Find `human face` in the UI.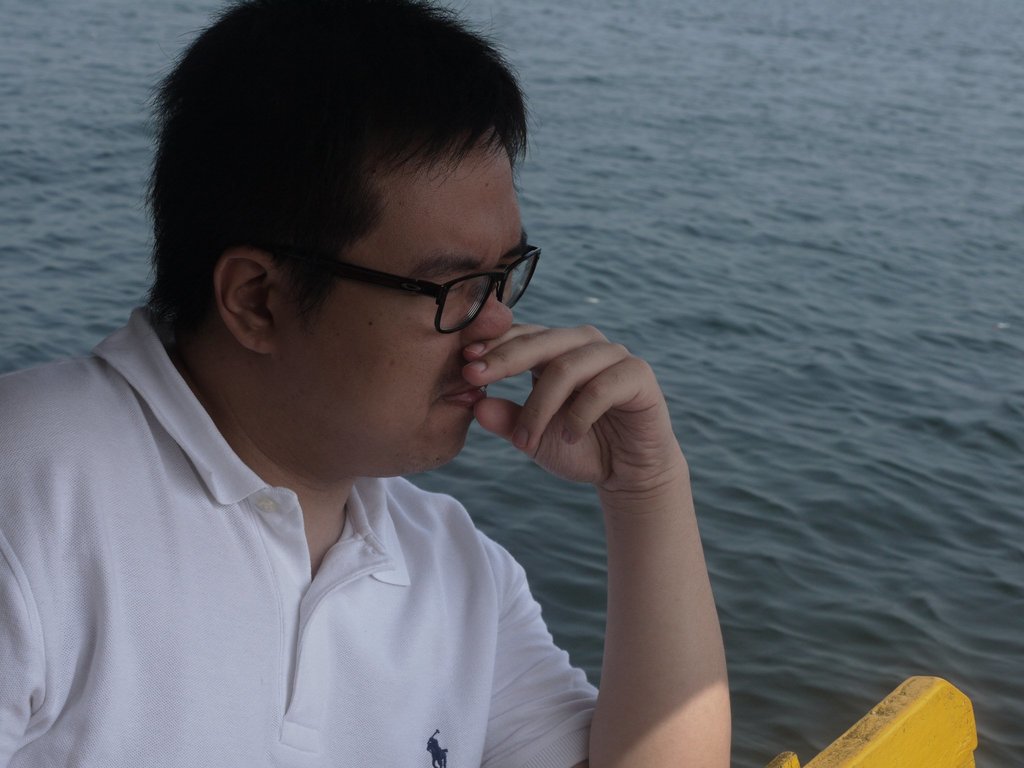
UI element at {"left": 301, "top": 159, "right": 530, "bottom": 465}.
